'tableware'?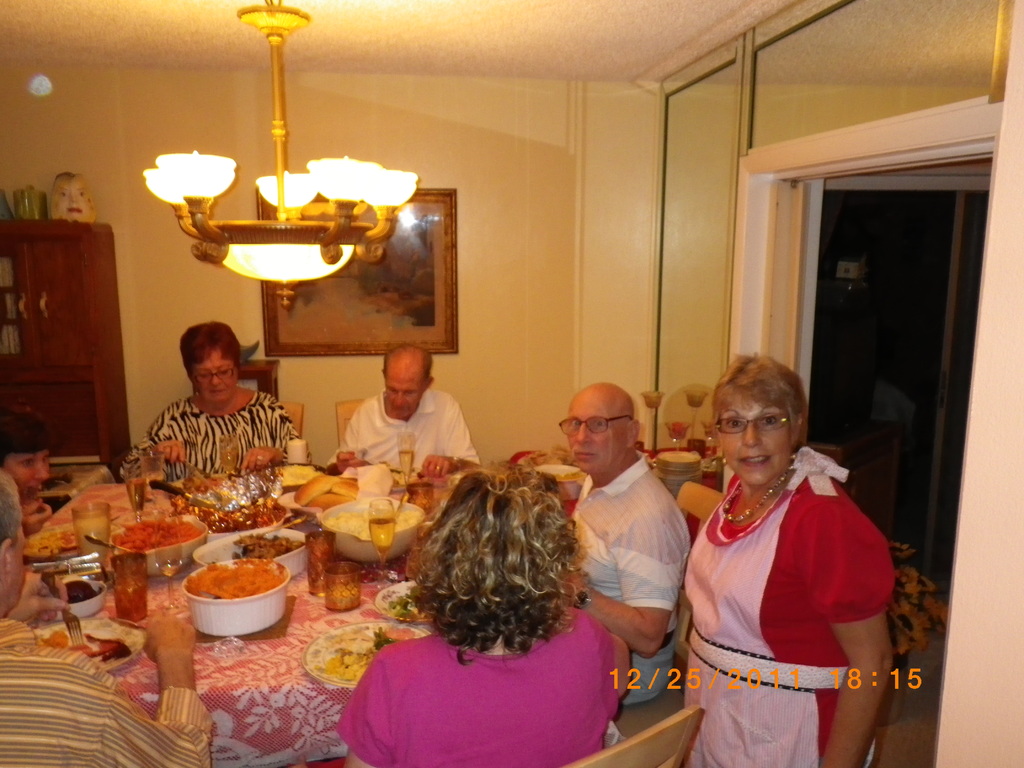
[367,499,395,582]
